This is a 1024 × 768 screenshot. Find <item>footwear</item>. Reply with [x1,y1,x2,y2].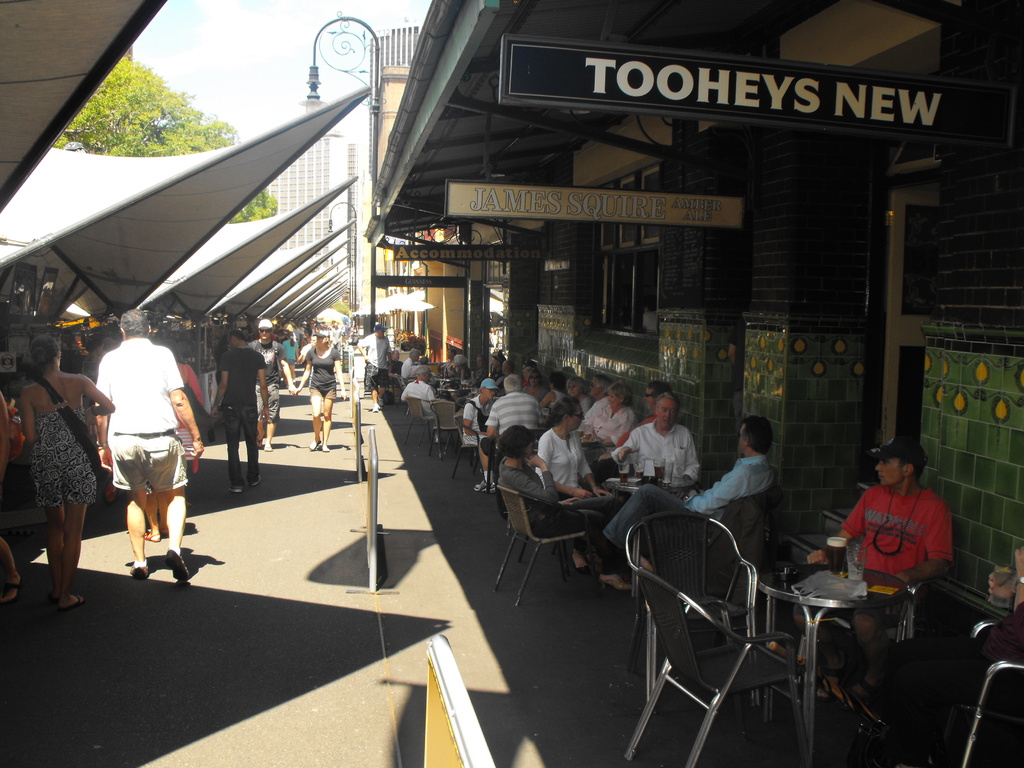
[602,574,629,587].
